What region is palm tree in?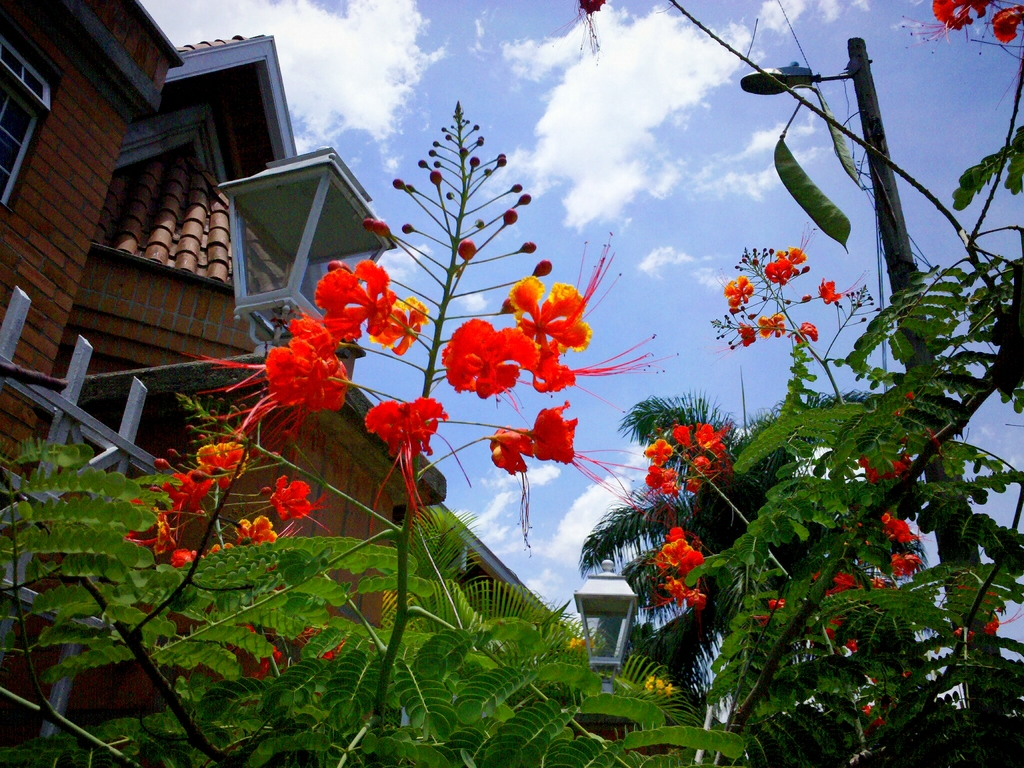
(598,673,723,755).
